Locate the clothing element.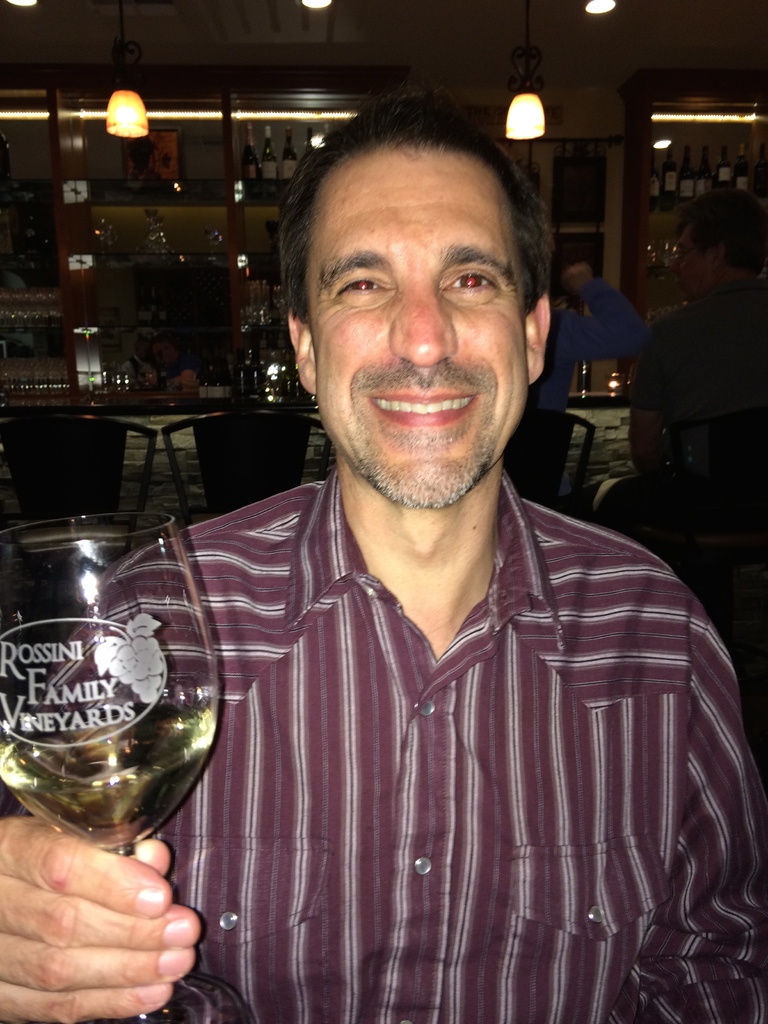
Element bbox: <bbox>637, 275, 767, 457</bbox>.
